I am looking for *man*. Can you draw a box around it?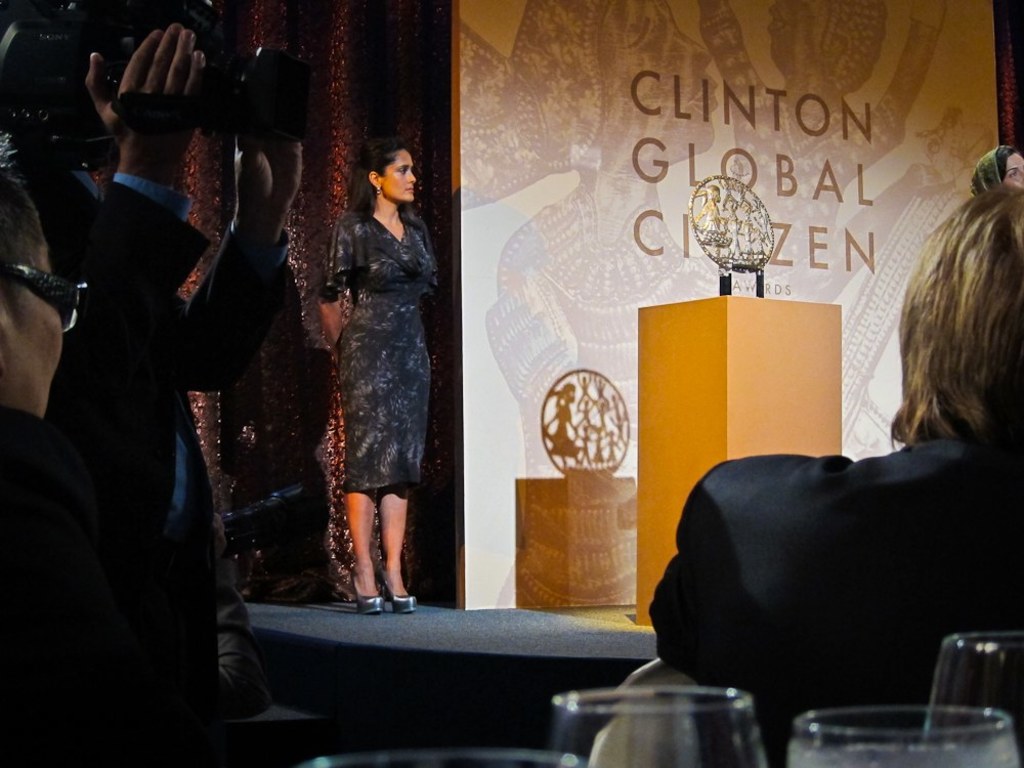
Sure, the bounding box is 274, 122, 456, 602.
